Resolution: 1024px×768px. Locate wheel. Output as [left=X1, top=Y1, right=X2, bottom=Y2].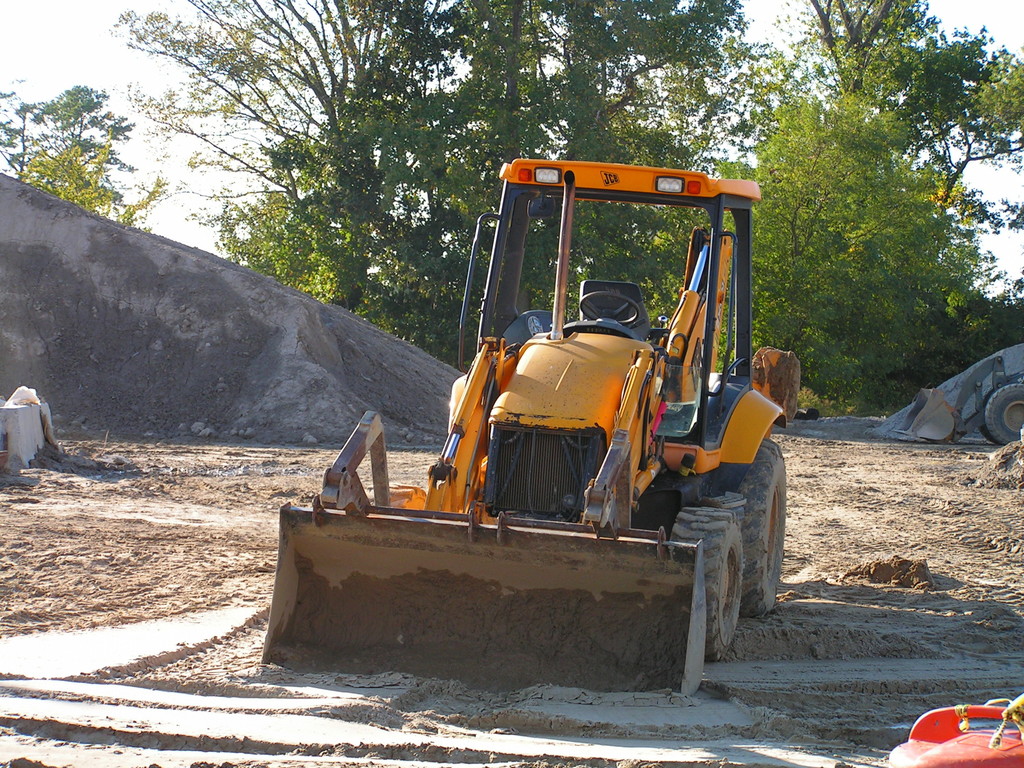
[left=985, top=382, right=1023, bottom=445].
